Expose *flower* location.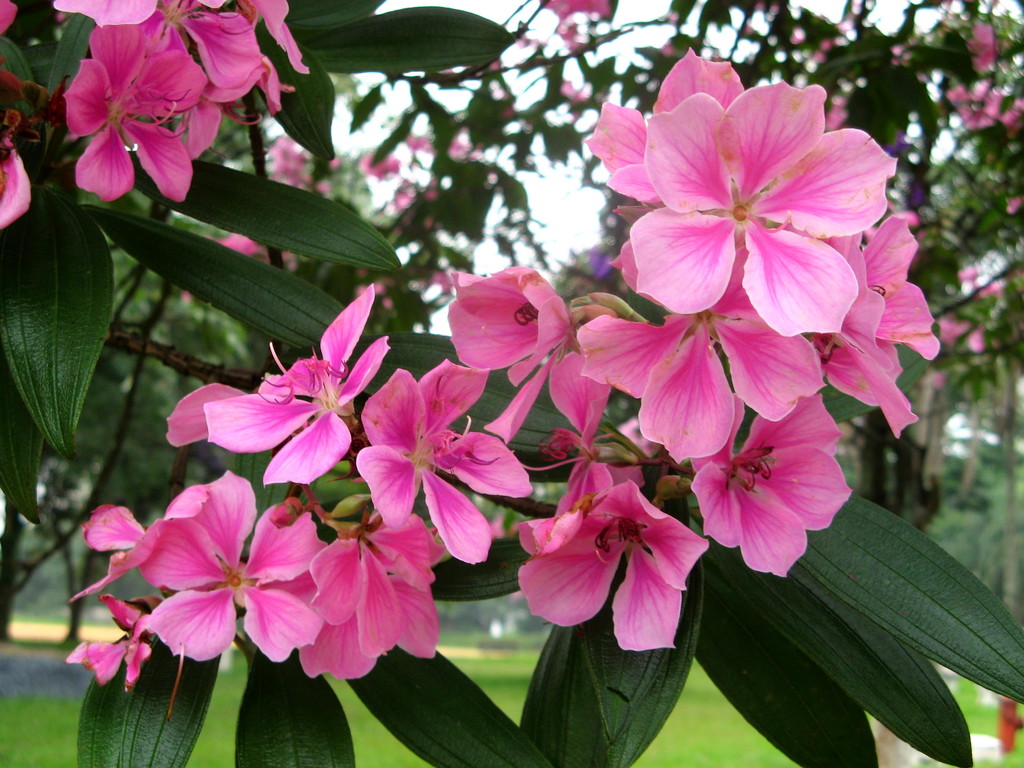
Exposed at x1=685, y1=412, x2=846, y2=573.
